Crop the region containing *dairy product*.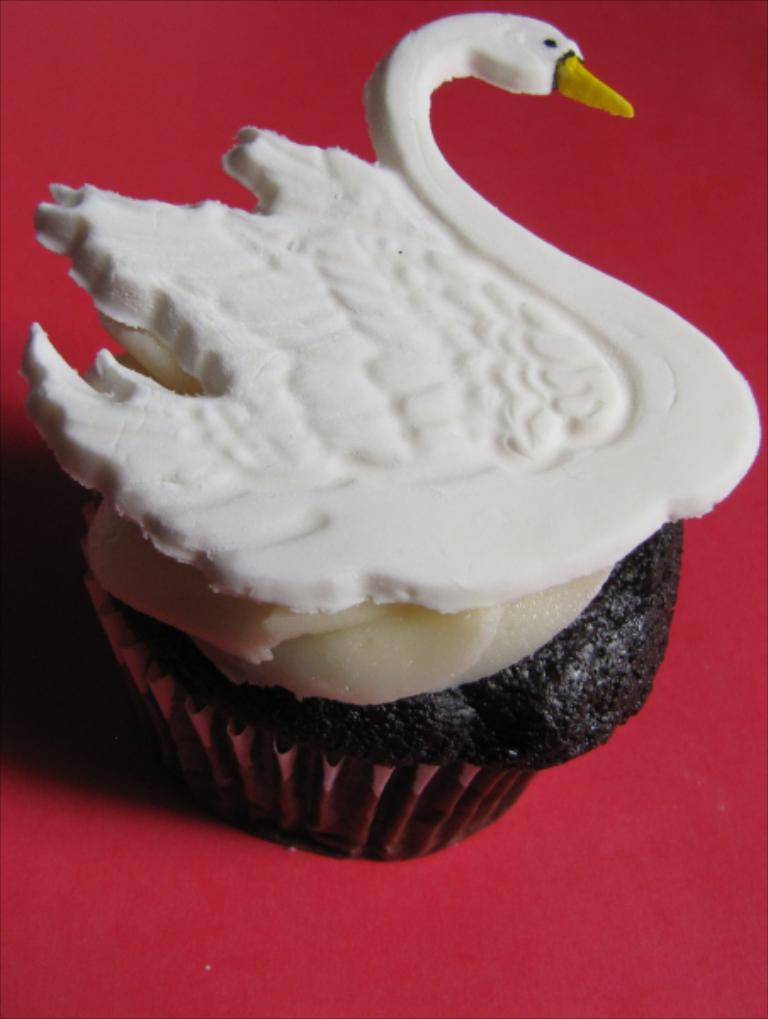
Crop region: {"x1": 14, "y1": 44, "x2": 727, "y2": 783}.
